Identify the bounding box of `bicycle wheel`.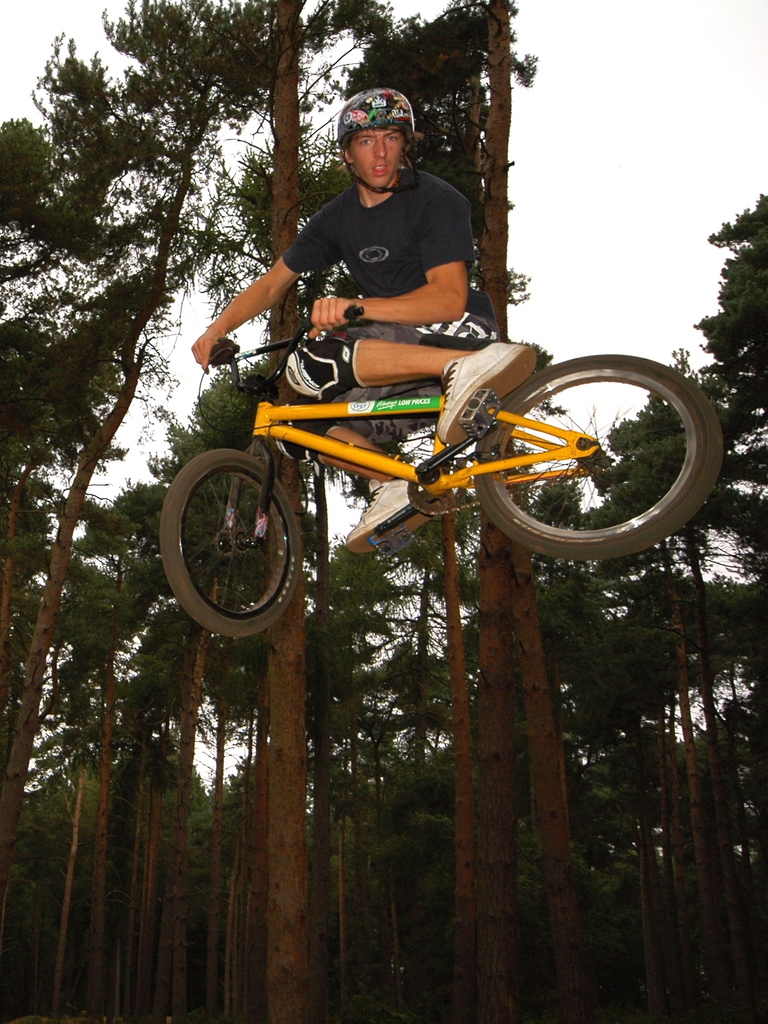
rect(465, 349, 714, 551).
